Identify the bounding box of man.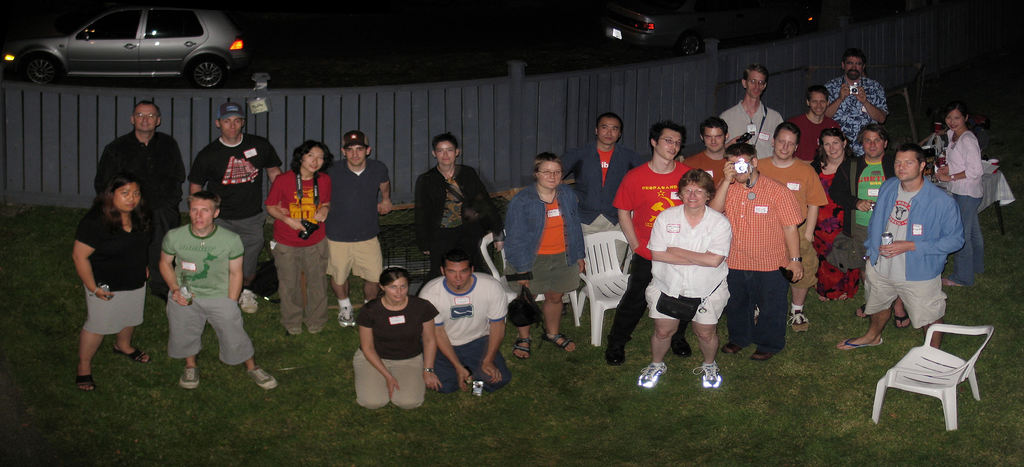
box(414, 245, 516, 395).
